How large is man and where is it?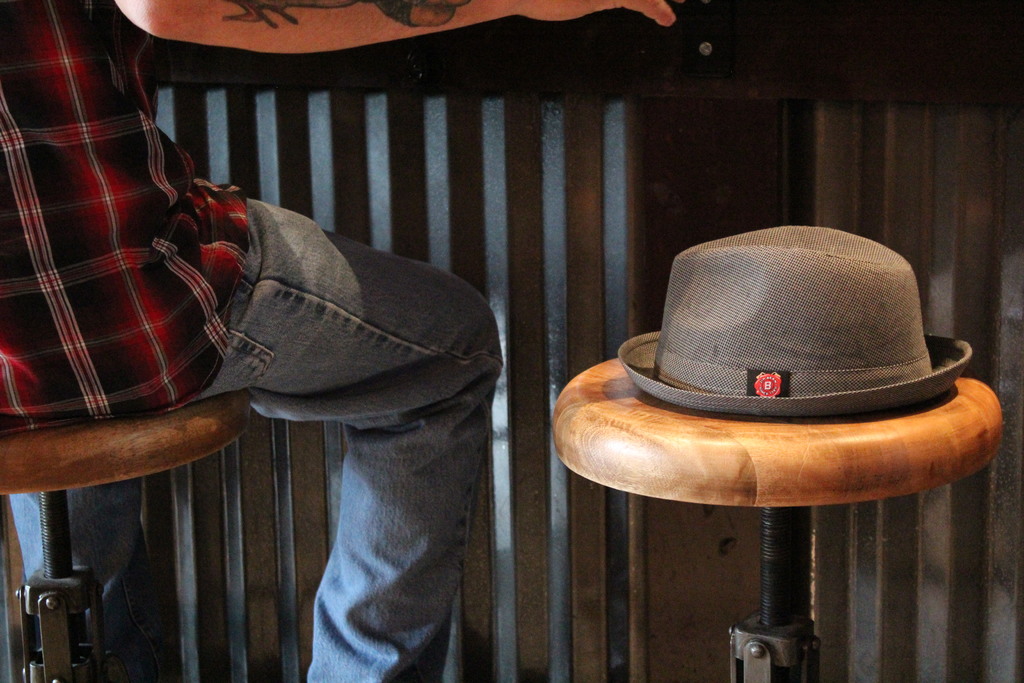
Bounding box: select_region(0, 0, 672, 682).
